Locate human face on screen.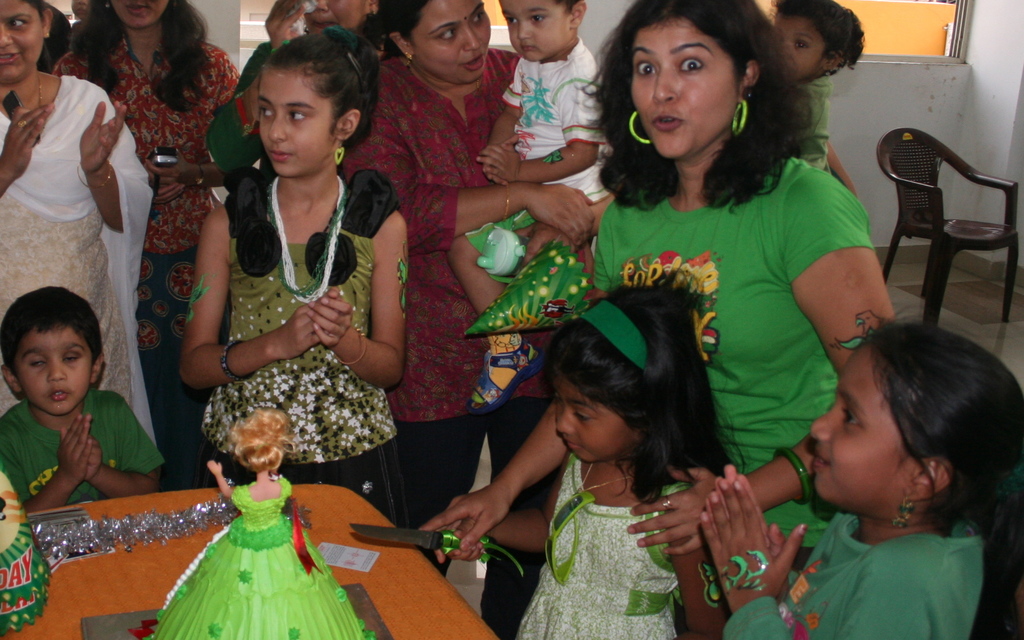
On screen at l=12, t=324, r=93, b=413.
